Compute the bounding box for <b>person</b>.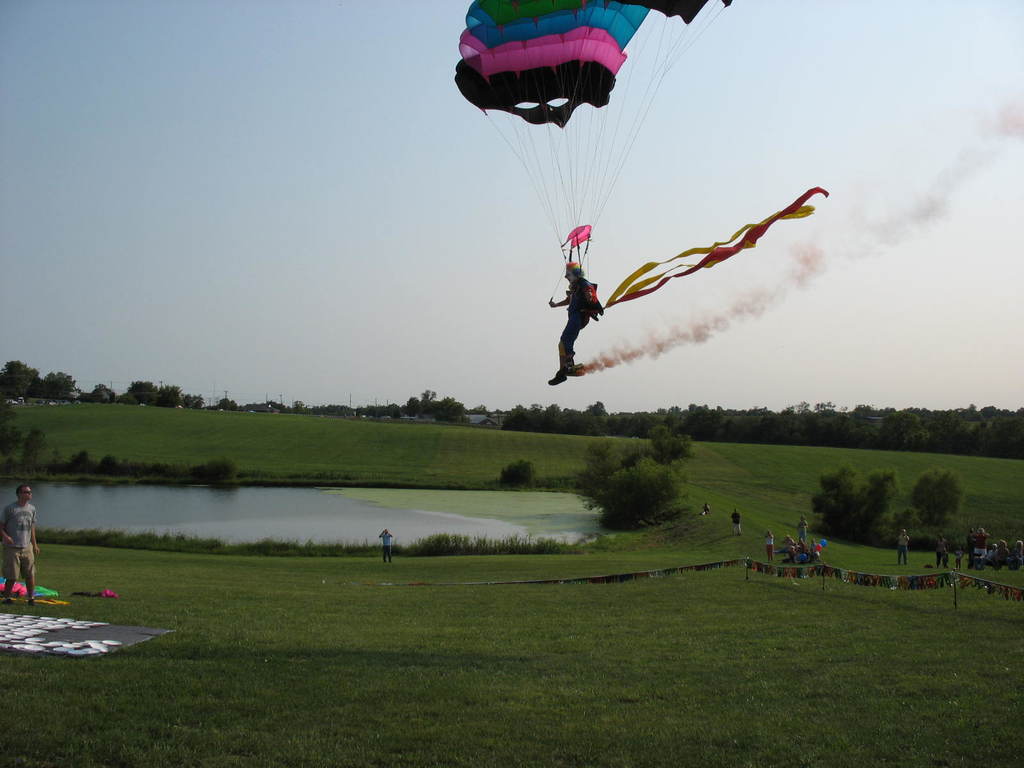
l=701, t=502, r=712, b=516.
